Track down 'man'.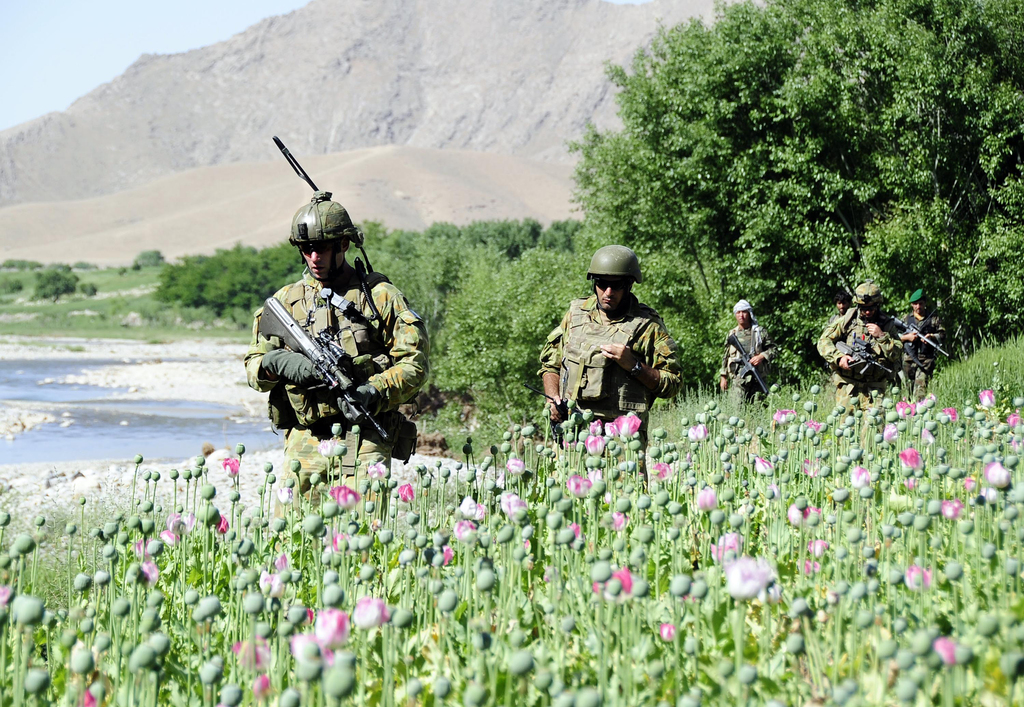
Tracked to 821:290:850:330.
